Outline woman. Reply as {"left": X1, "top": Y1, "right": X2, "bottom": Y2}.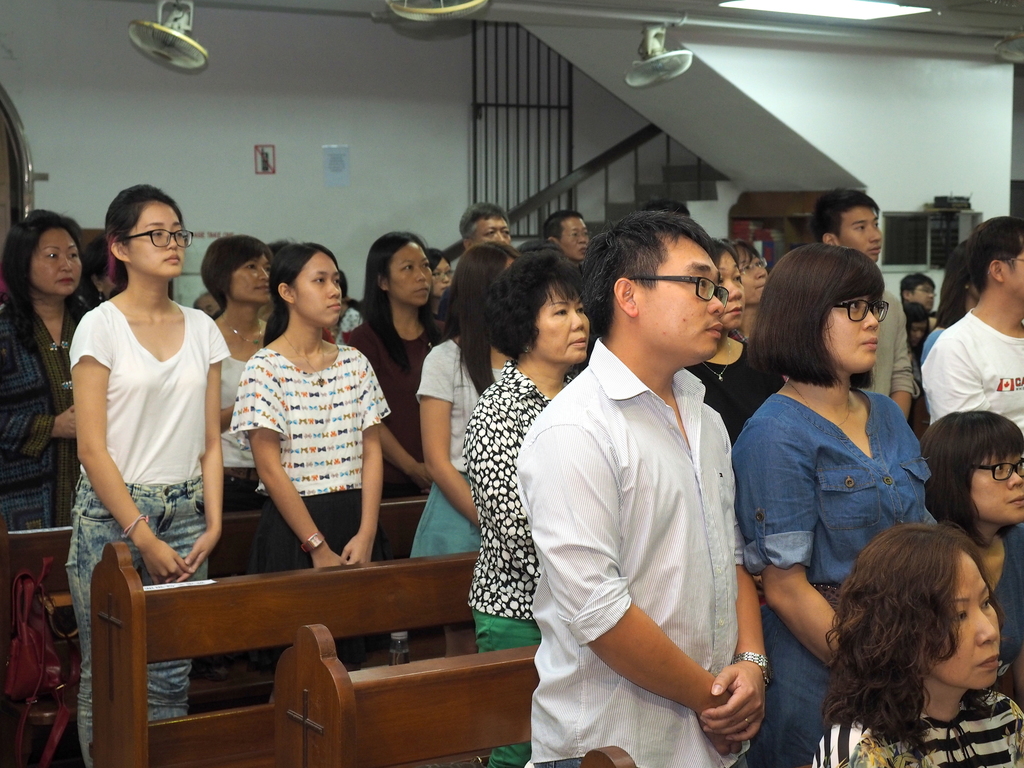
{"left": 0, "top": 202, "right": 99, "bottom": 534}.
